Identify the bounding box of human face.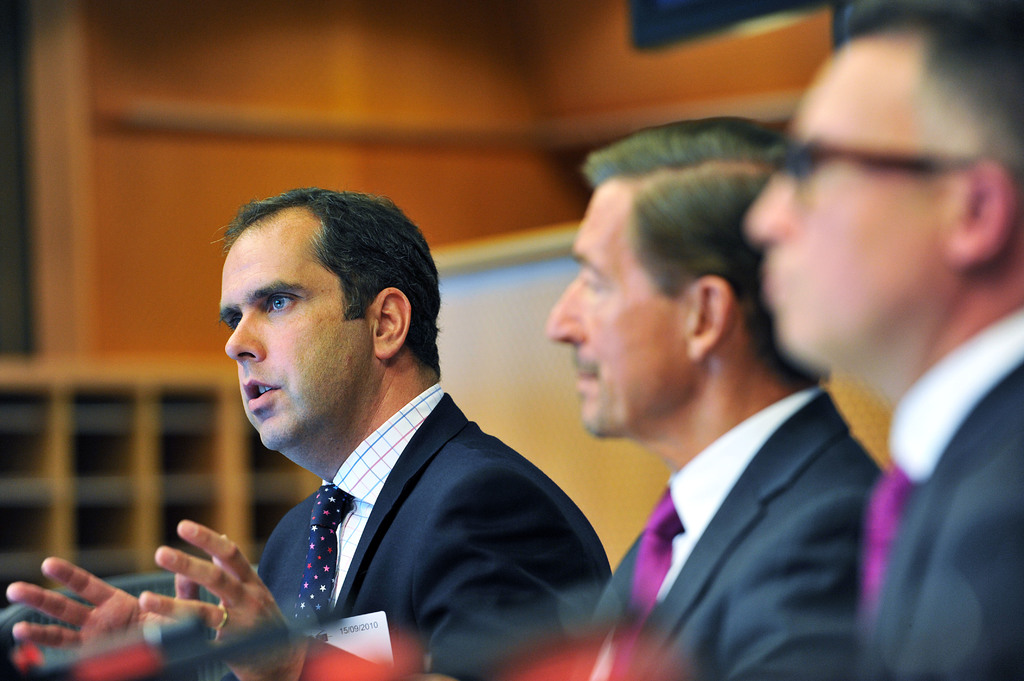
crop(553, 177, 687, 429).
